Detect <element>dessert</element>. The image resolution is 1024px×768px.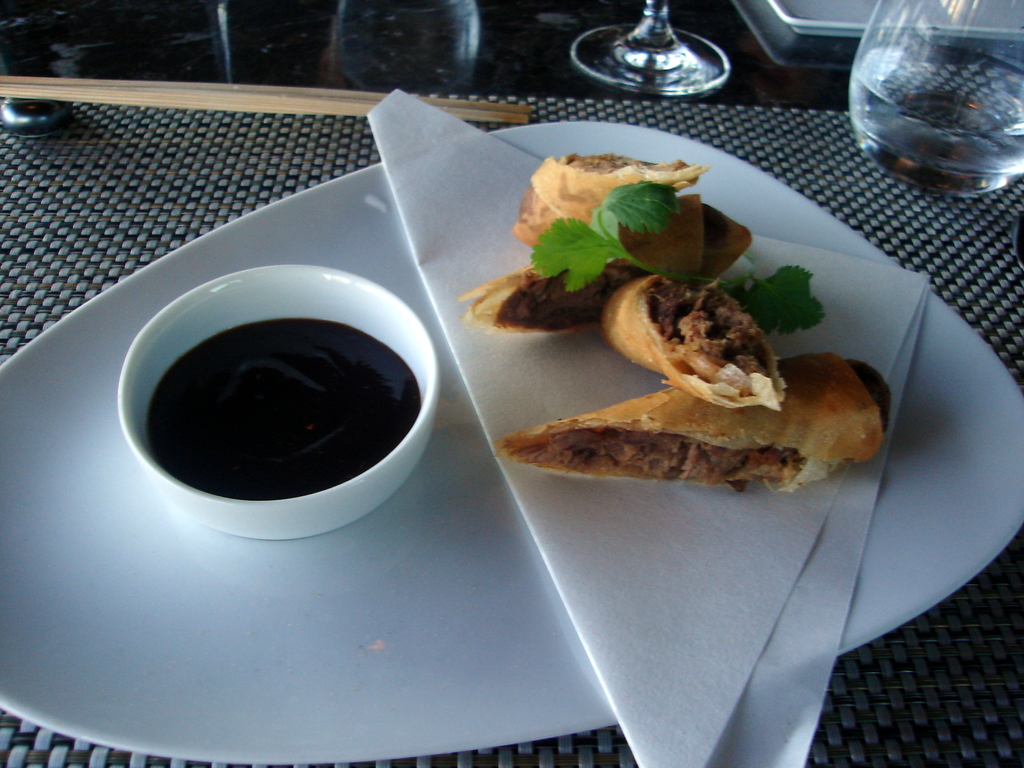
511/184/559/257.
